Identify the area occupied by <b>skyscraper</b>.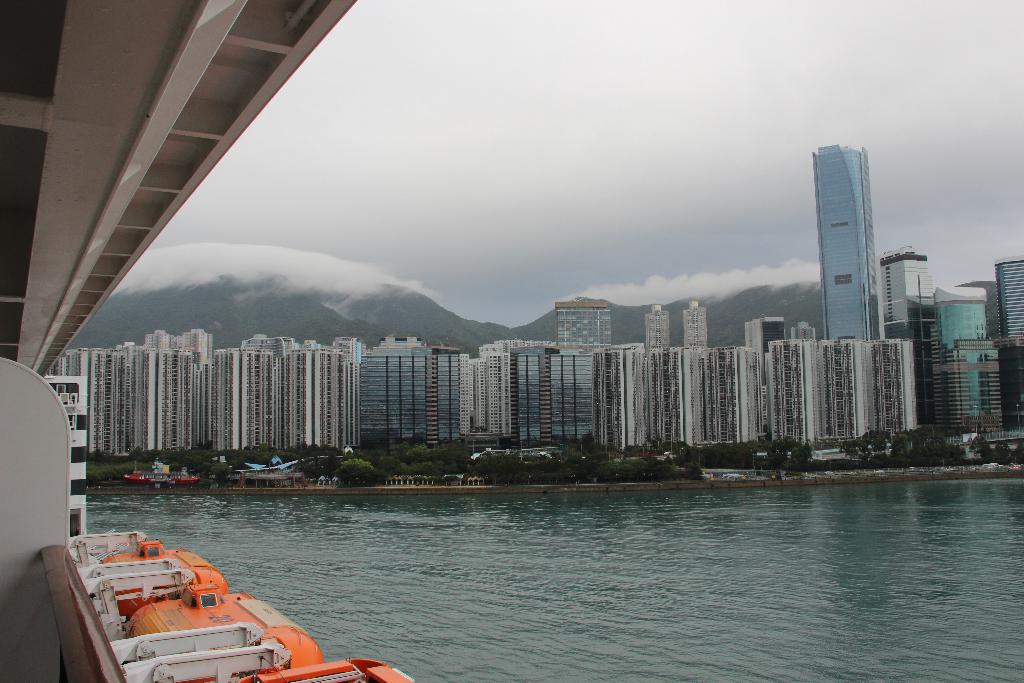
Area: left=989, top=260, right=1023, bottom=343.
